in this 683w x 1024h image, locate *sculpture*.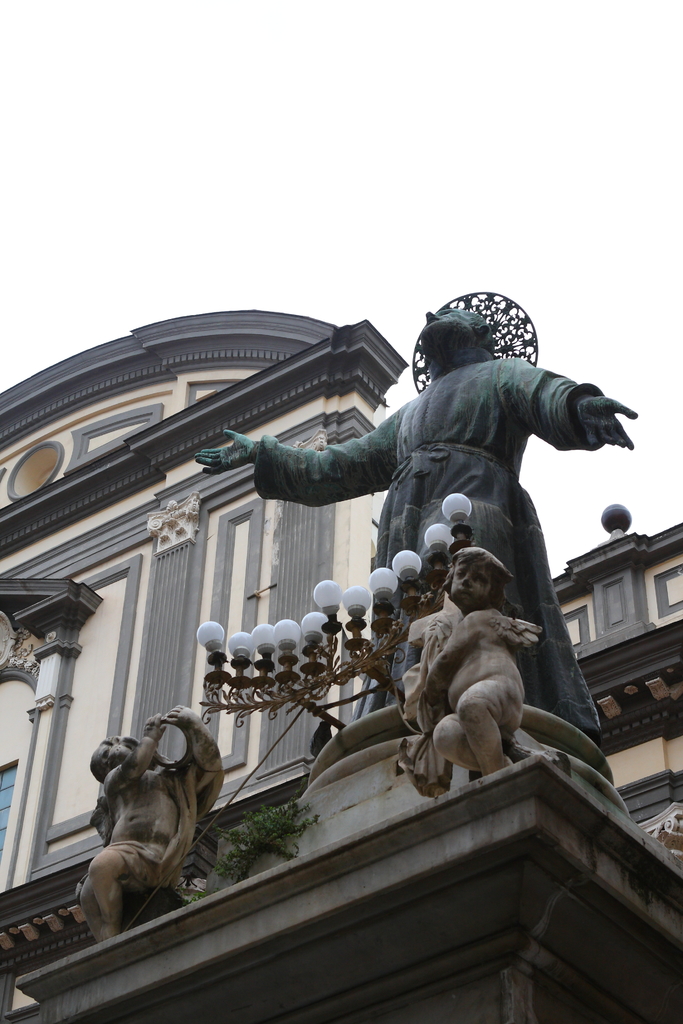
Bounding box: BBox(193, 291, 652, 756).
